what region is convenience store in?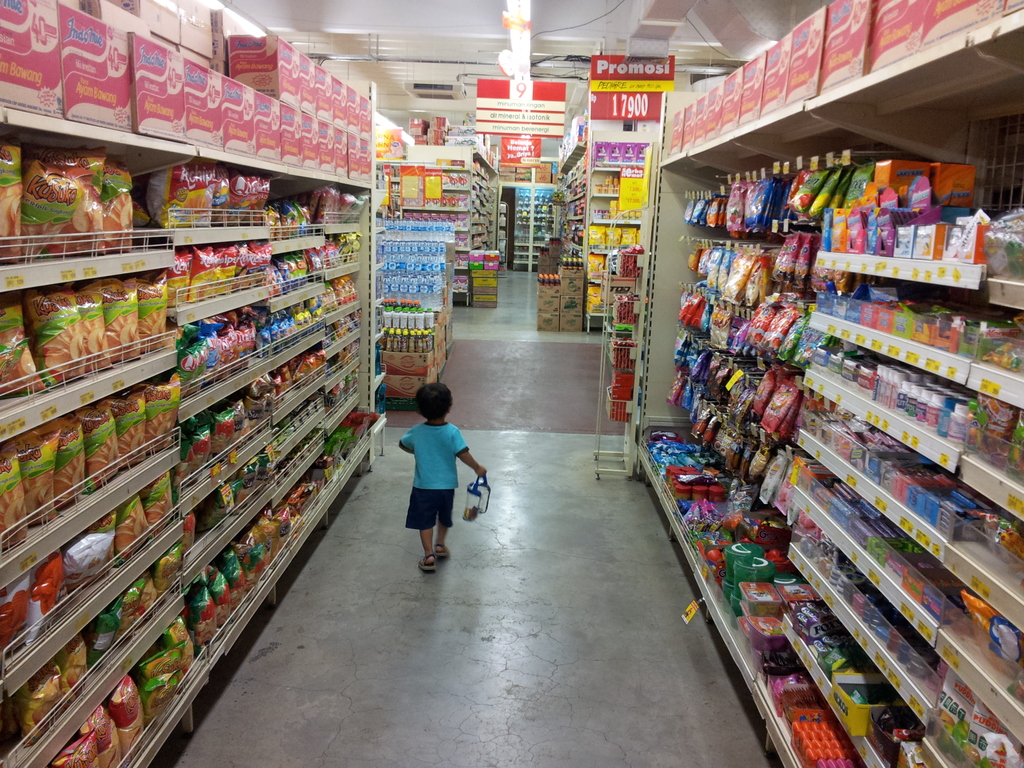
box=[0, 0, 1023, 767].
